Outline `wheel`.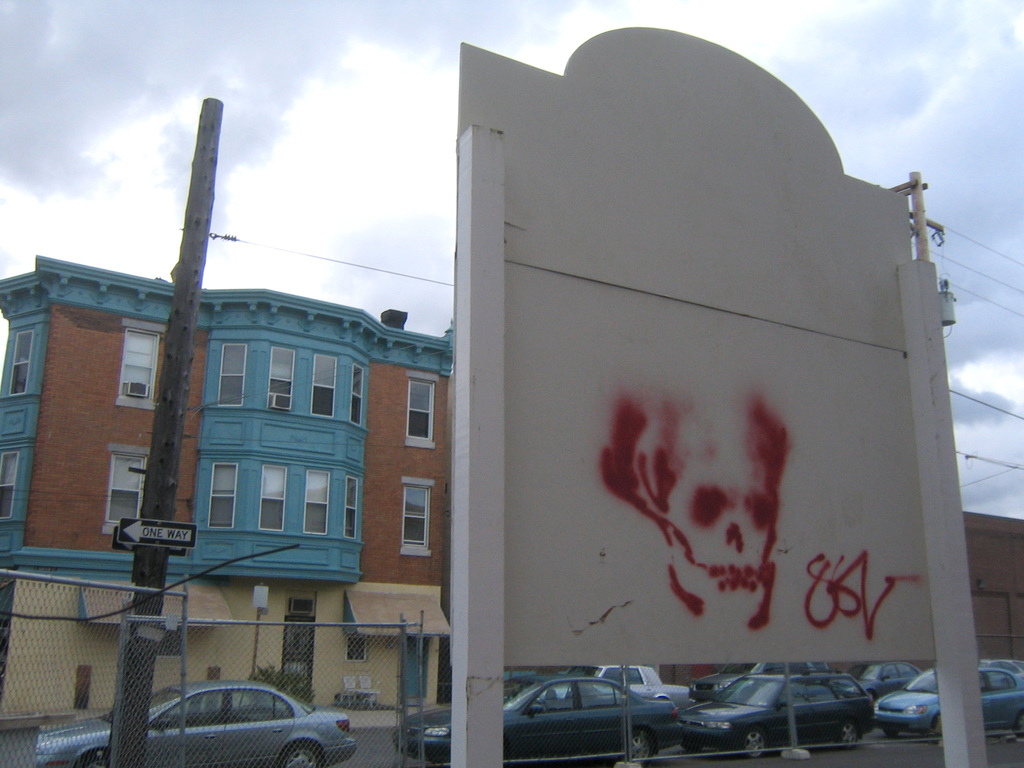
Outline: rect(836, 719, 860, 751).
